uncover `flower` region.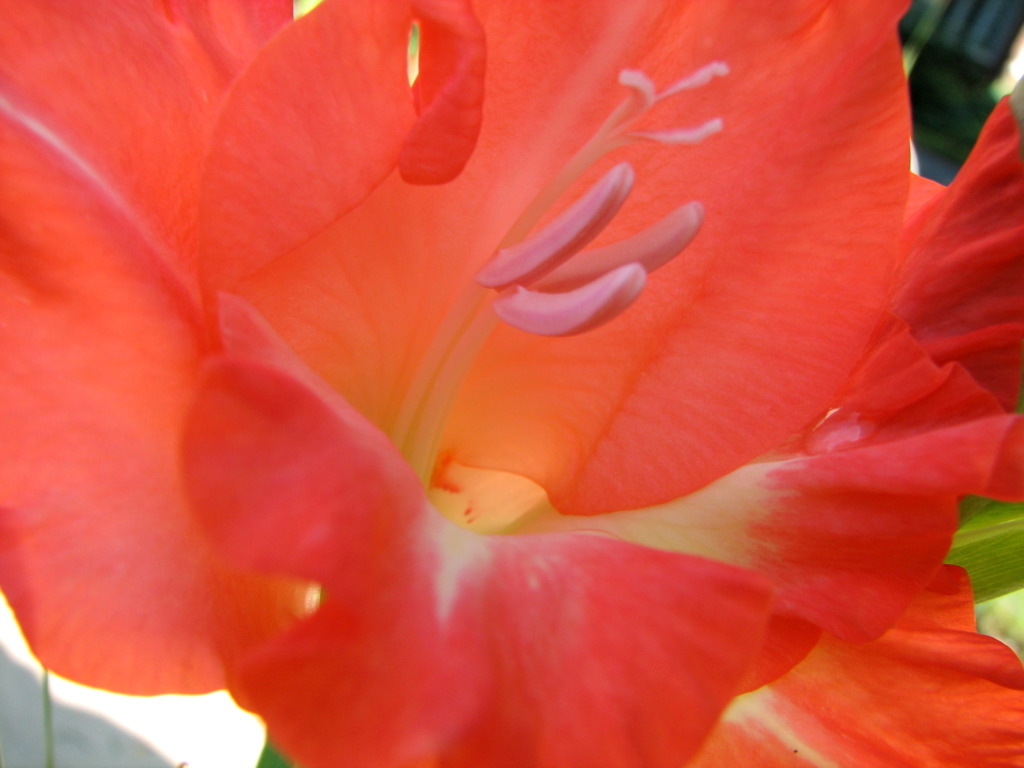
Uncovered: (x1=1, y1=3, x2=1013, y2=735).
